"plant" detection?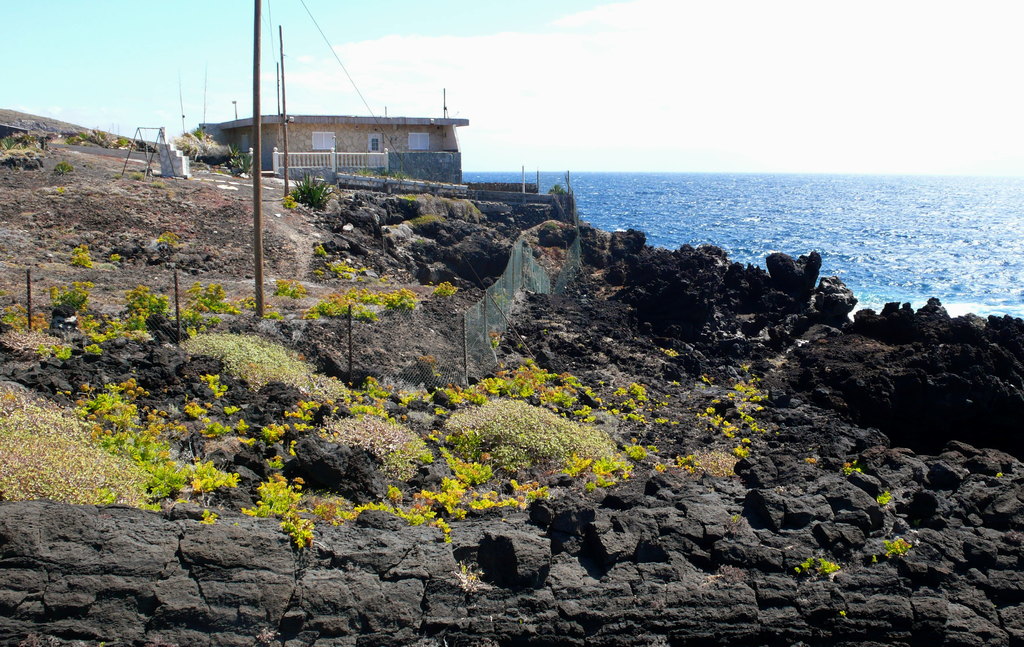
box=[793, 555, 843, 578]
